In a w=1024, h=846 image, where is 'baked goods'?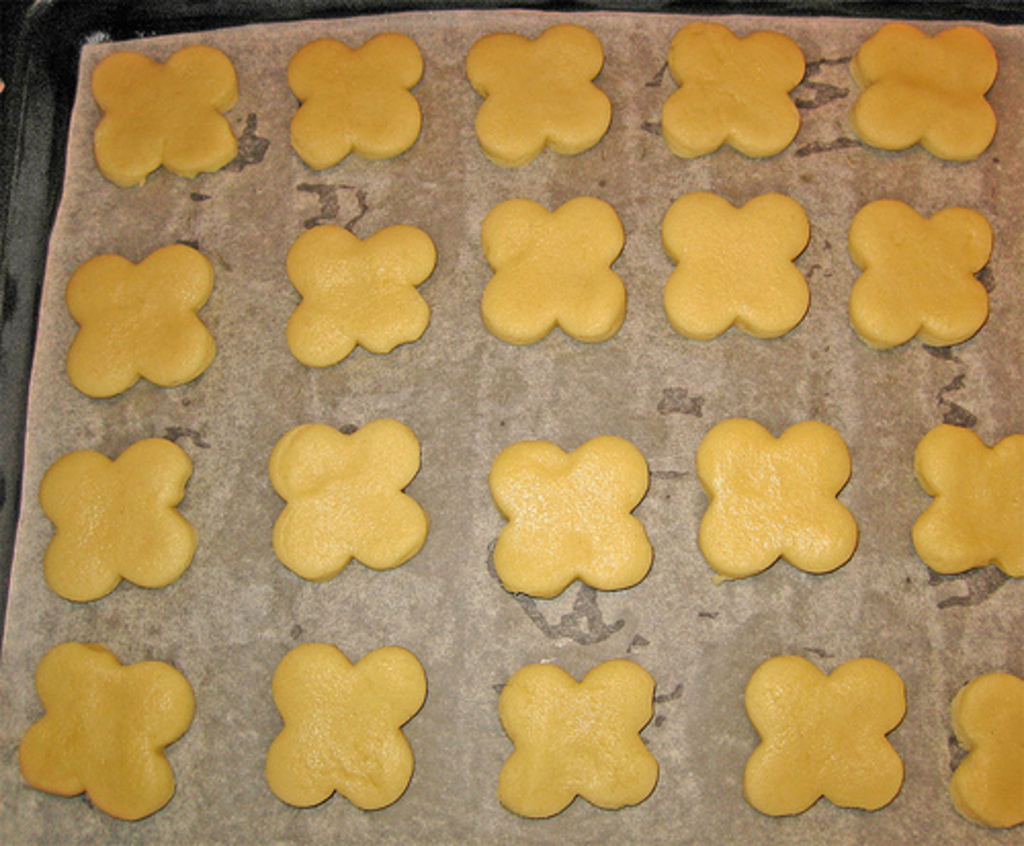
[72, 244, 254, 406].
